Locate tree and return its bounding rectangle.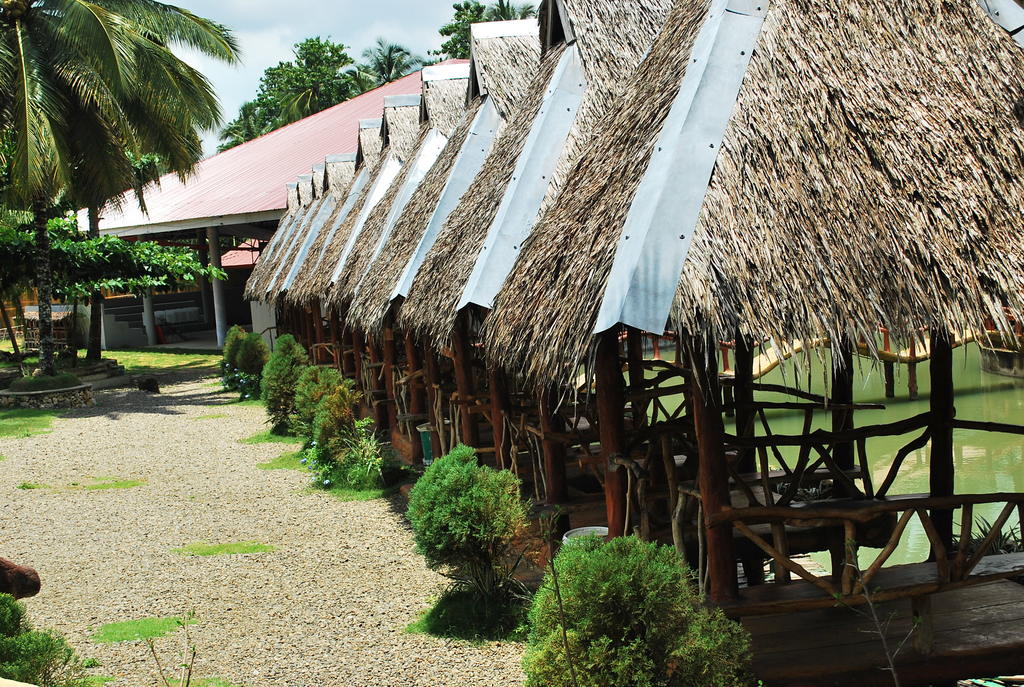
locate(252, 33, 351, 139).
